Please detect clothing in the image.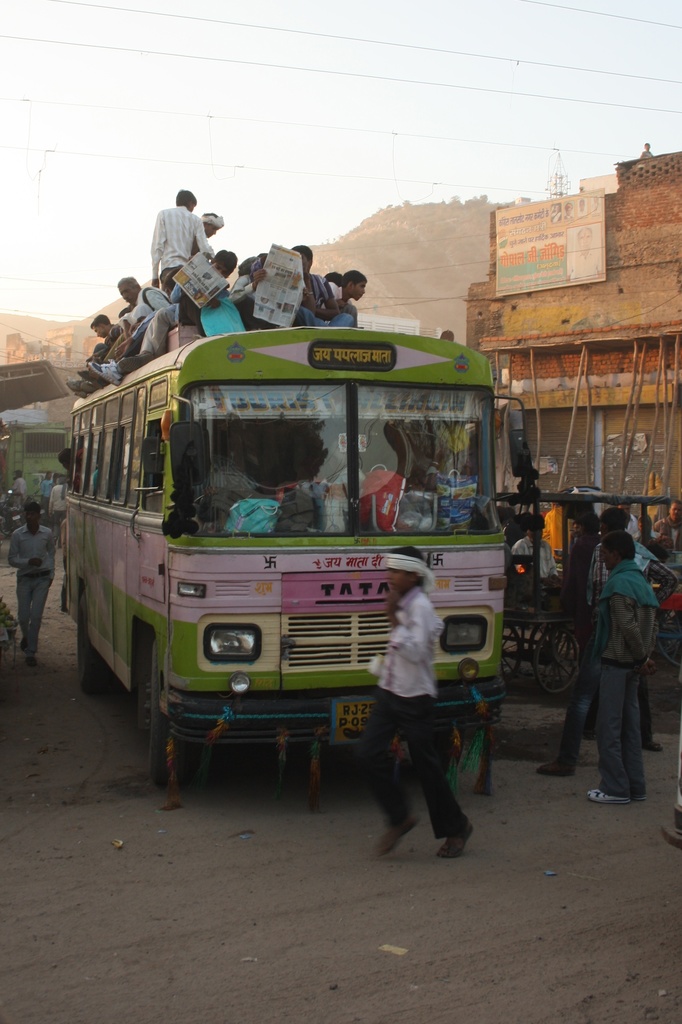
box(505, 531, 561, 568).
